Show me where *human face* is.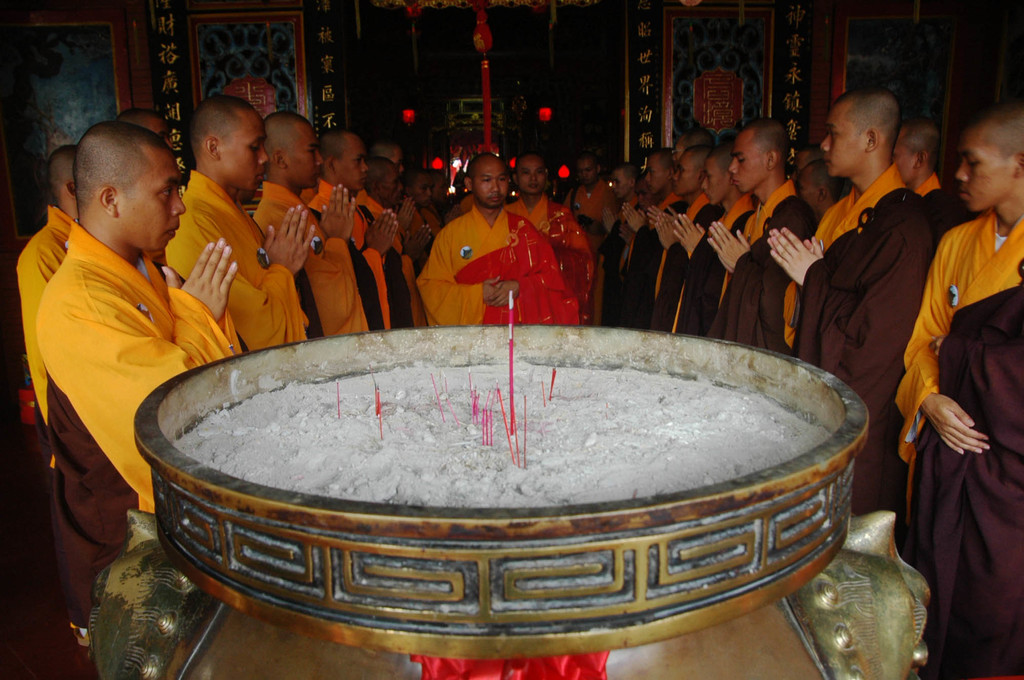
*human face* is at (949,131,1013,210).
